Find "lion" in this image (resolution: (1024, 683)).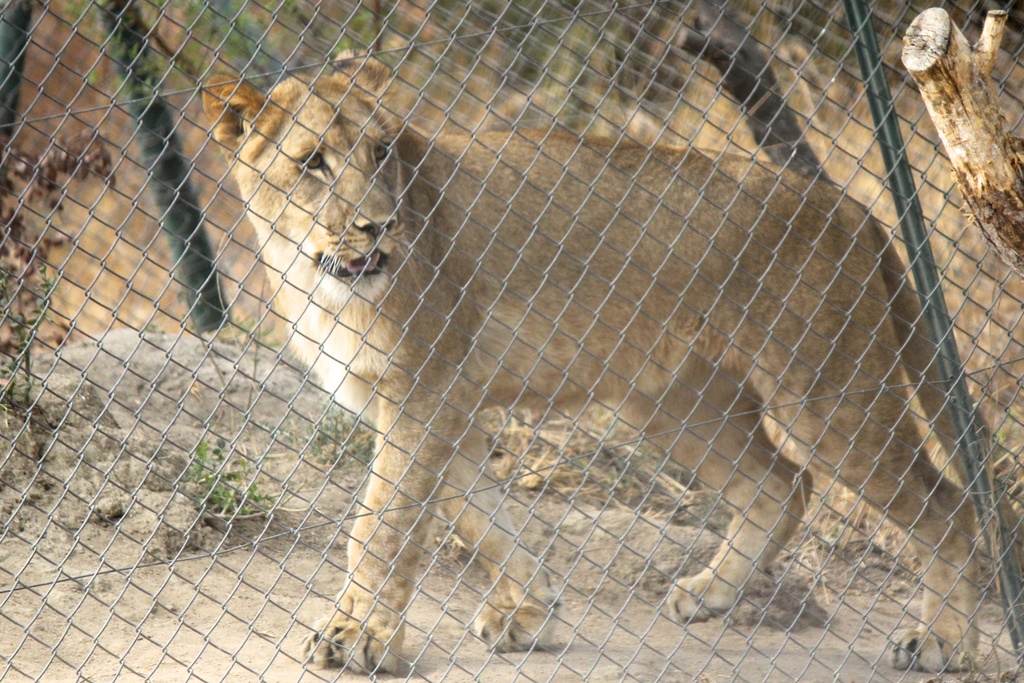
(x1=201, y1=44, x2=1023, y2=673).
